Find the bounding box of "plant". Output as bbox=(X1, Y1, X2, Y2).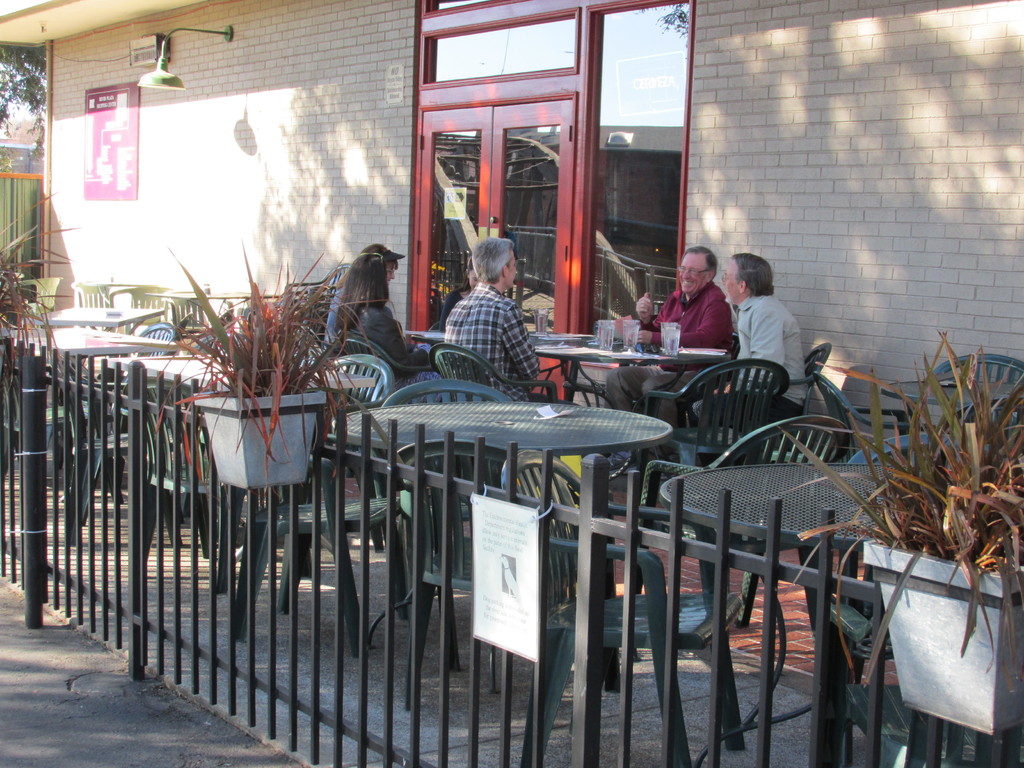
bbox=(777, 332, 1023, 691).
